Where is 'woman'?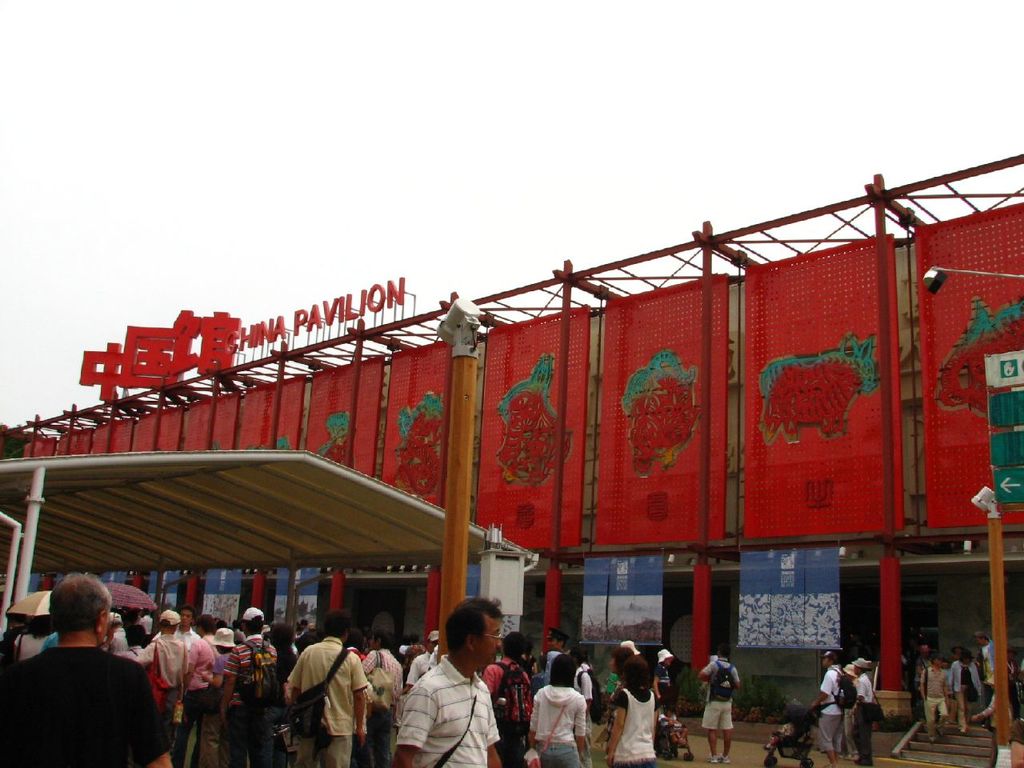
box=[950, 651, 986, 737].
